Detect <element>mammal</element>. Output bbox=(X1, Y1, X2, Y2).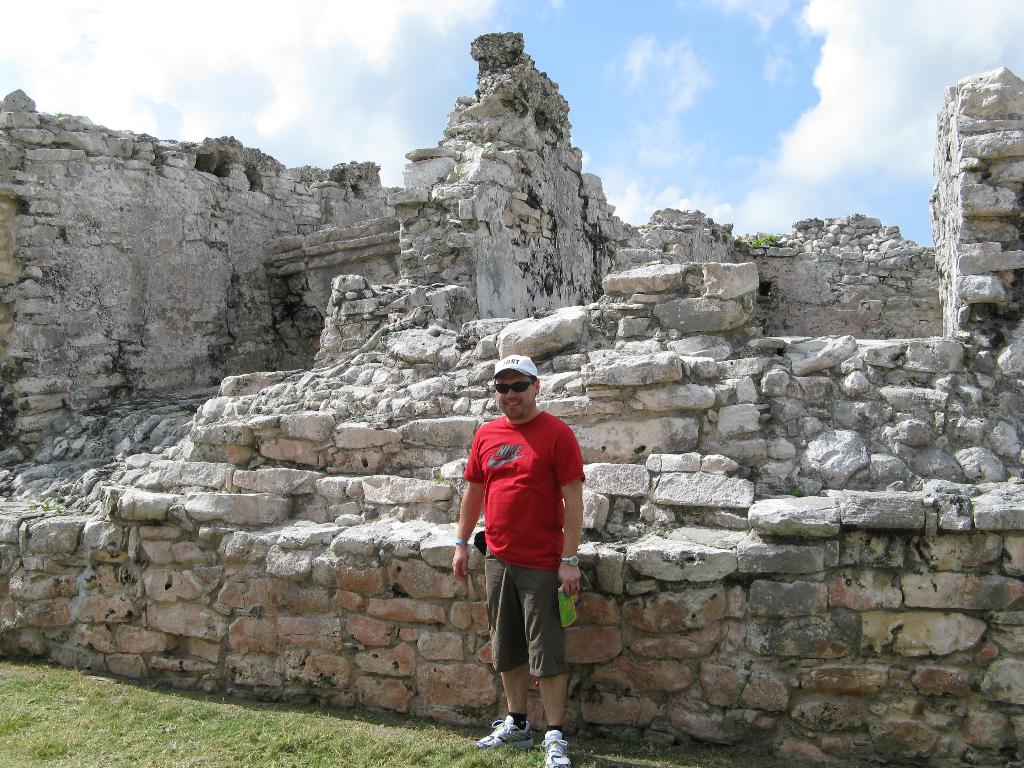
bbox=(451, 367, 582, 713).
